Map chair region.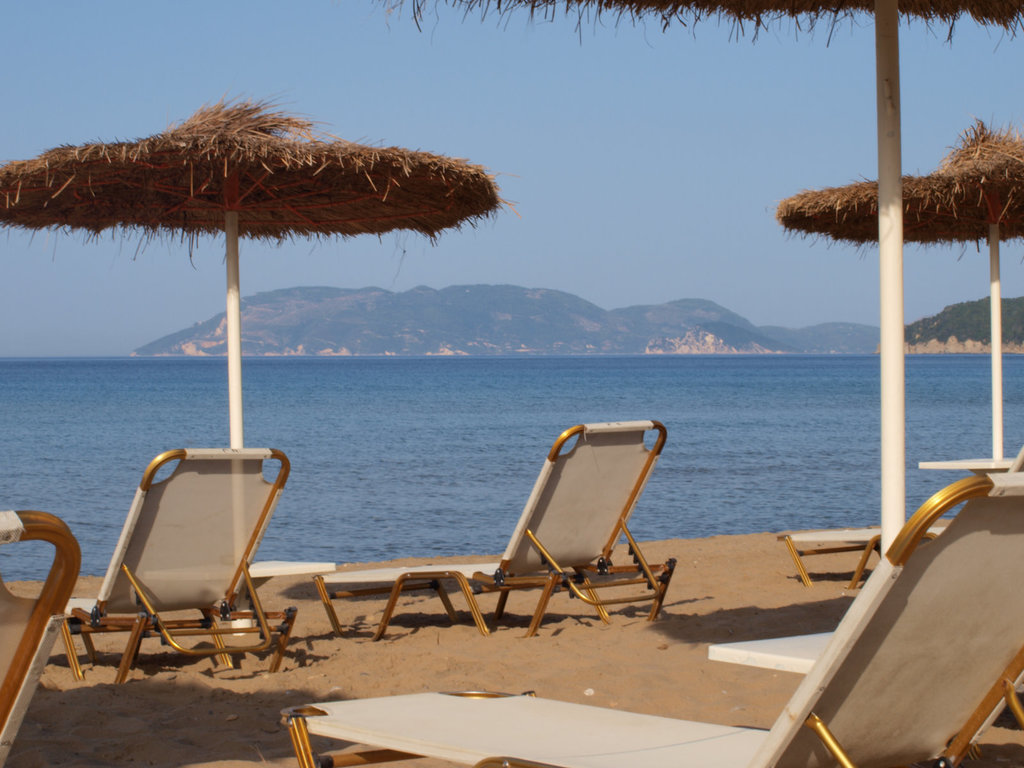
Mapped to detection(314, 417, 676, 642).
